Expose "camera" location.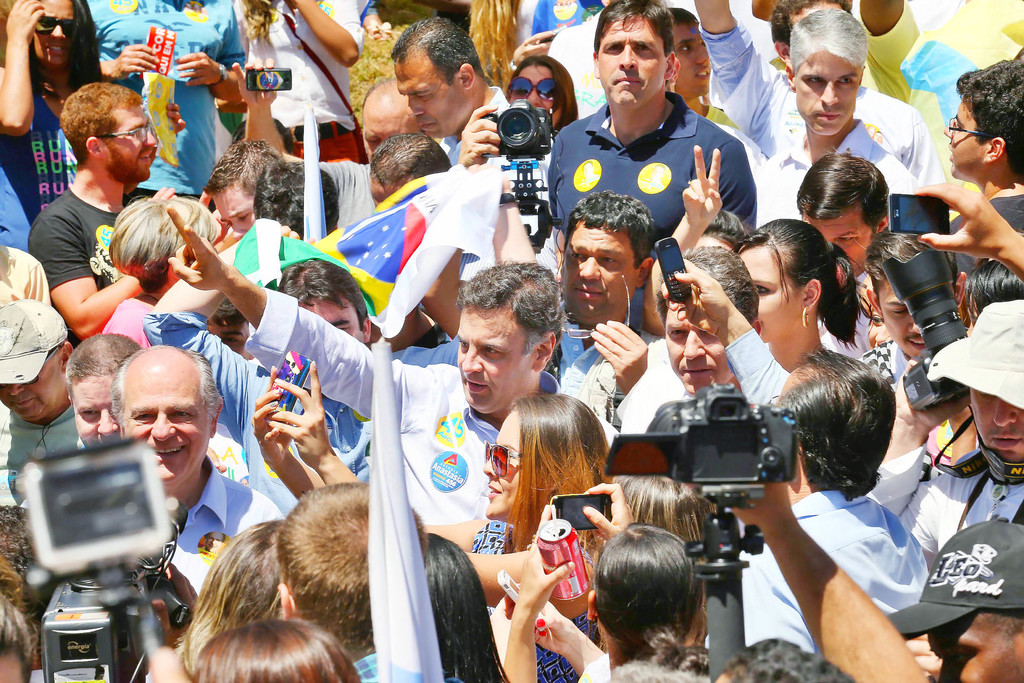
Exposed at <box>601,379,799,587</box>.
